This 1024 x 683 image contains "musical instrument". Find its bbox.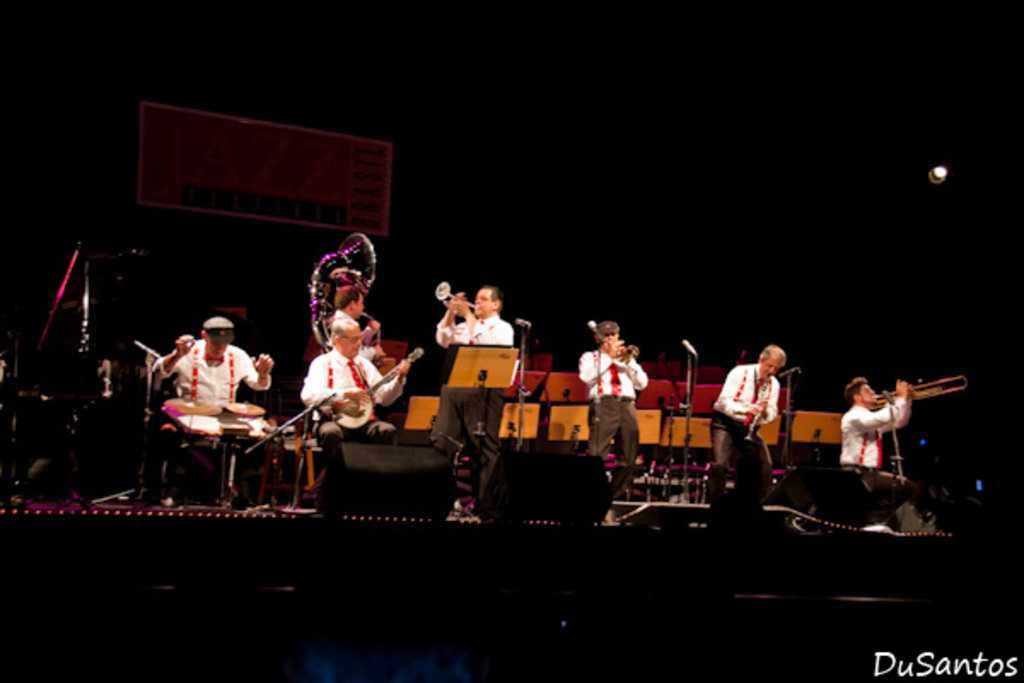
pyautogui.locateOnScreen(440, 285, 485, 307).
